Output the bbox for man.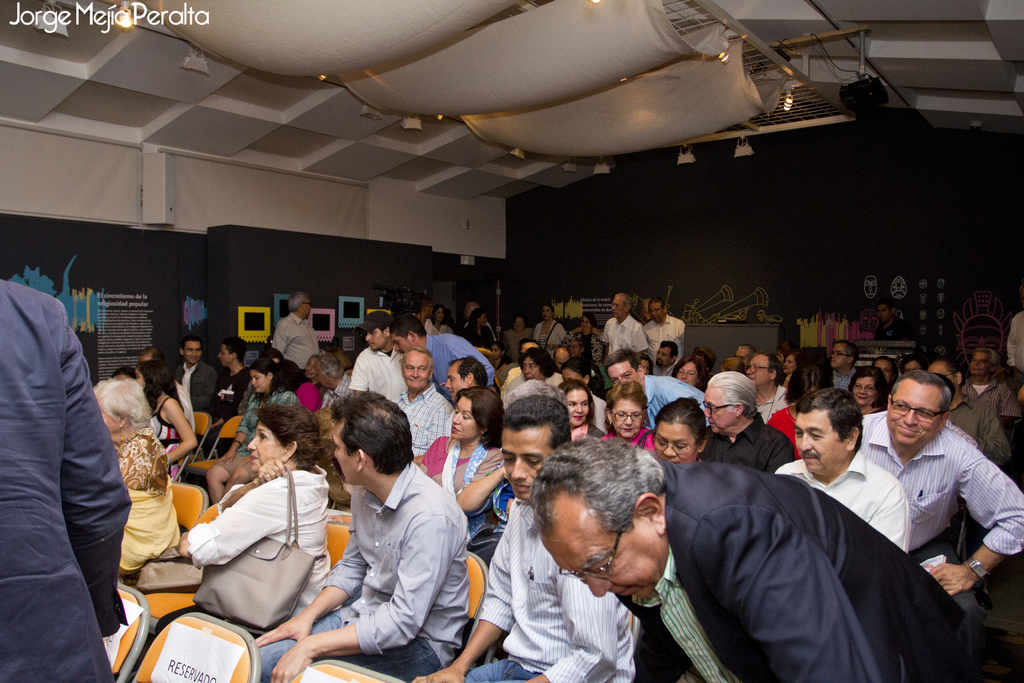
{"x1": 649, "y1": 335, "x2": 684, "y2": 373}.
